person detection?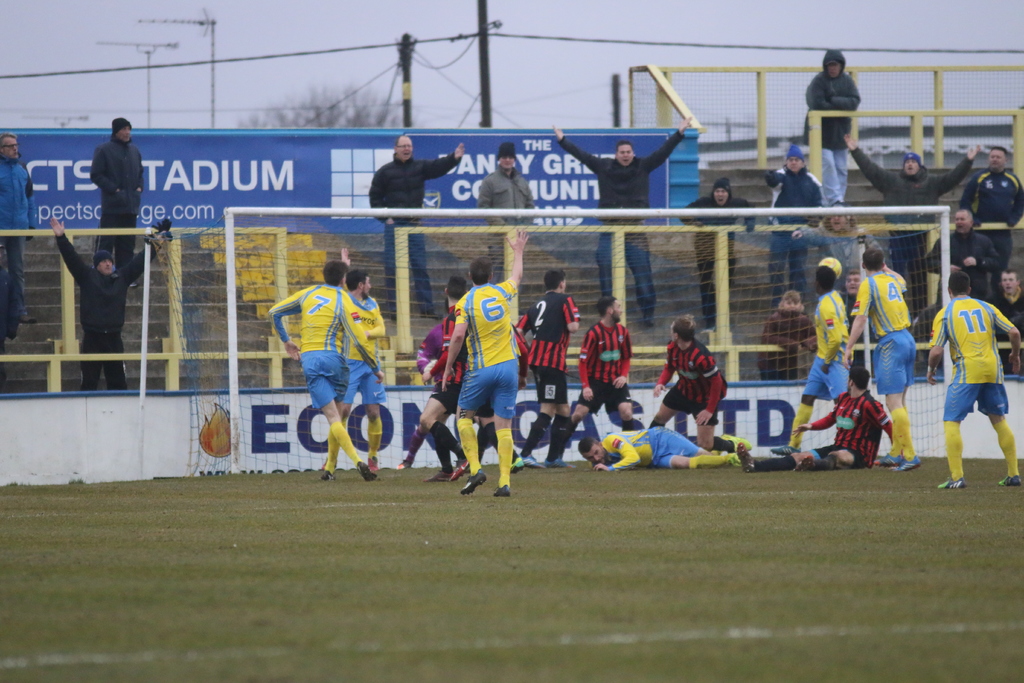
0 133 35 347
